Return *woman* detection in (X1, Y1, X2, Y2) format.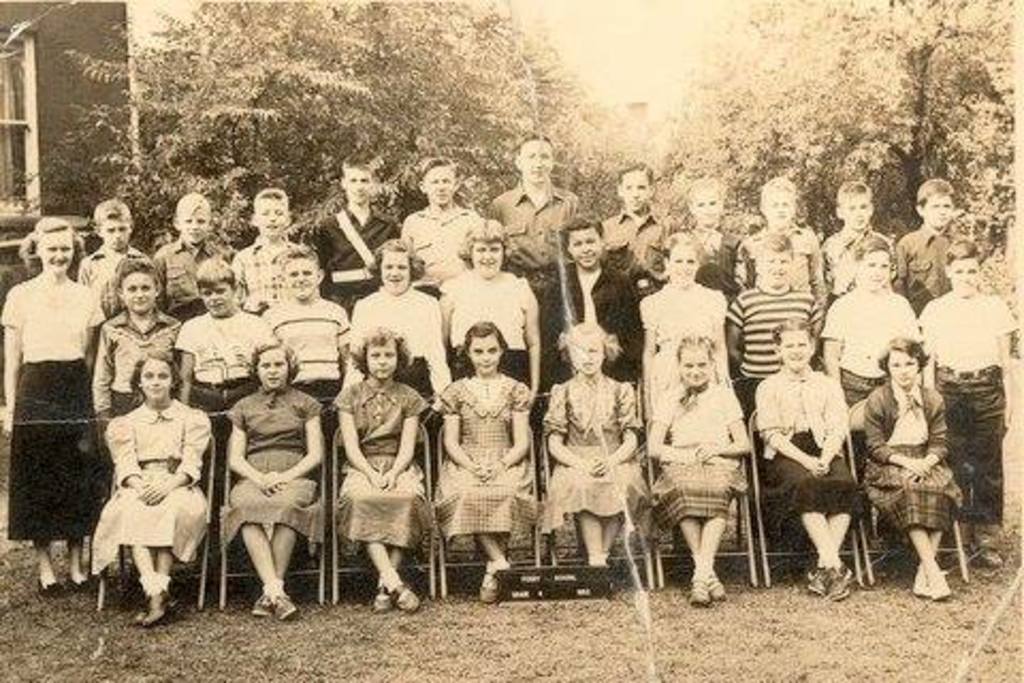
(83, 348, 207, 621).
